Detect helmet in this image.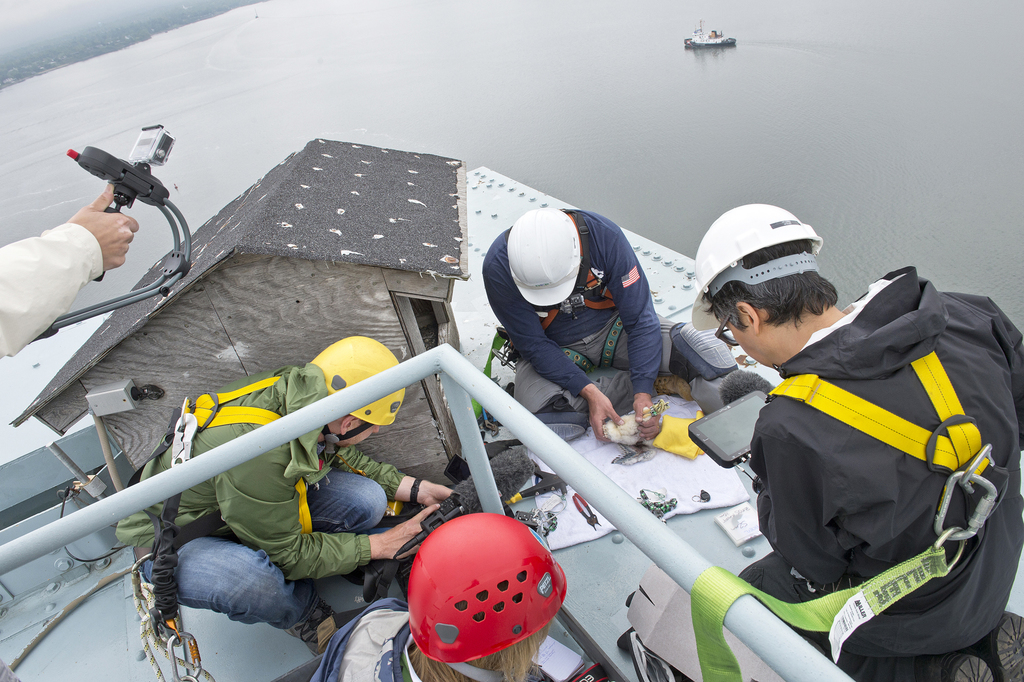
Detection: 404,516,567,665.
